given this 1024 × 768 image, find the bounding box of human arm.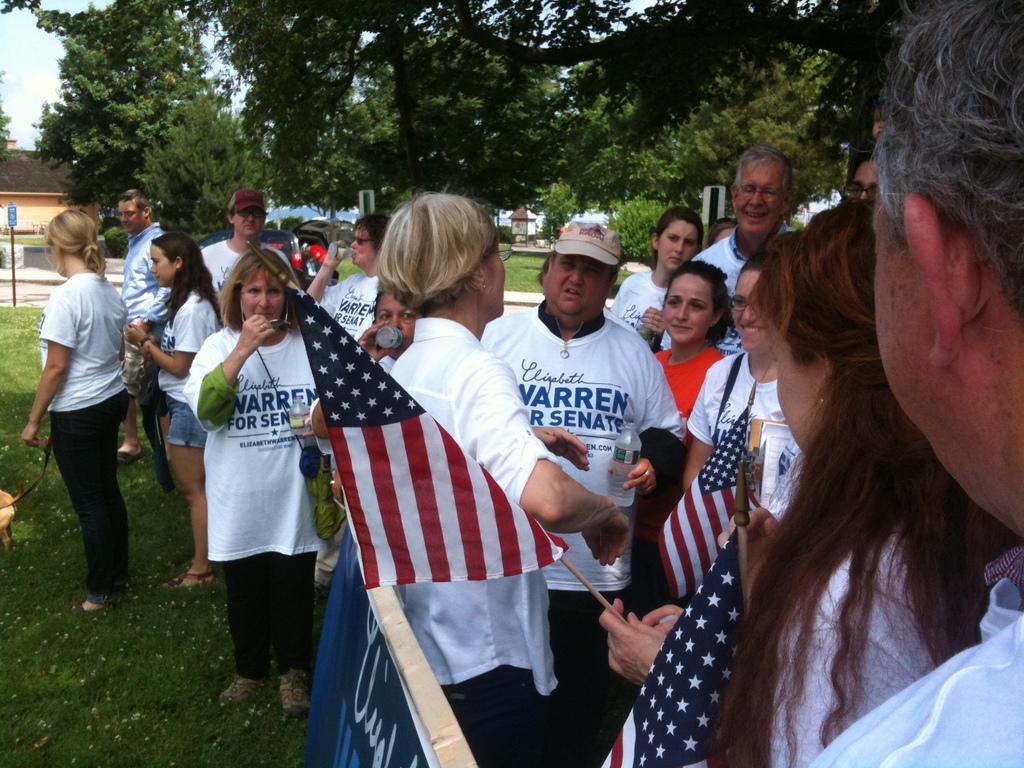
select_region(685, 367, 715, 490).
